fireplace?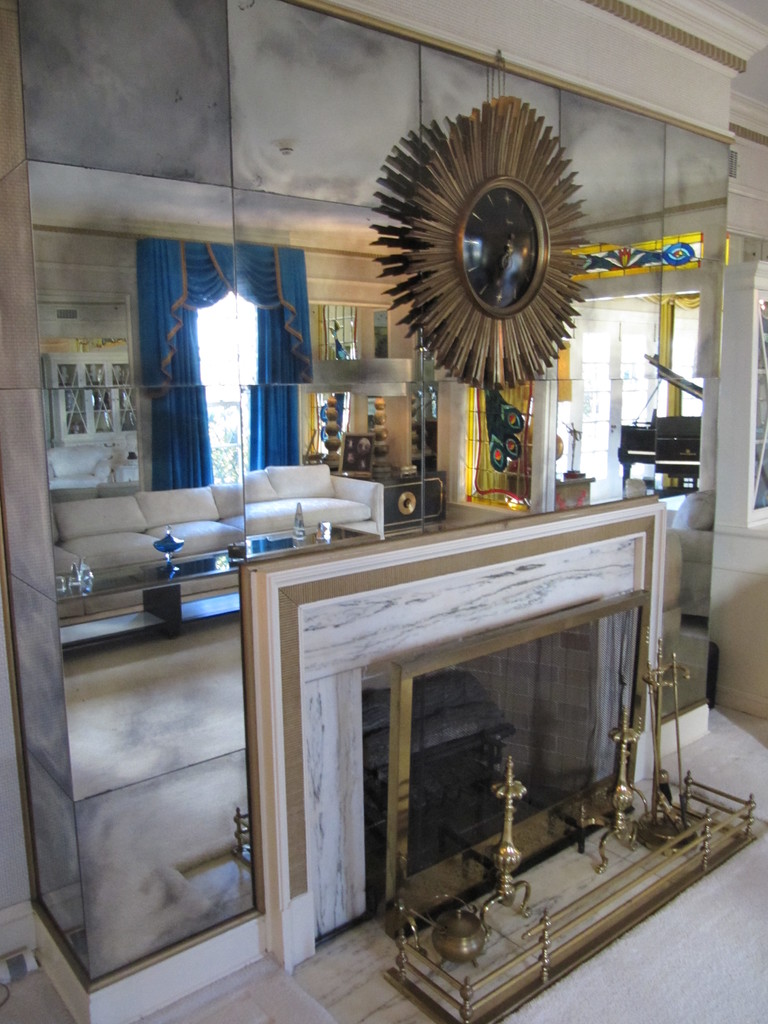
region(360, 597, 600, 908)
